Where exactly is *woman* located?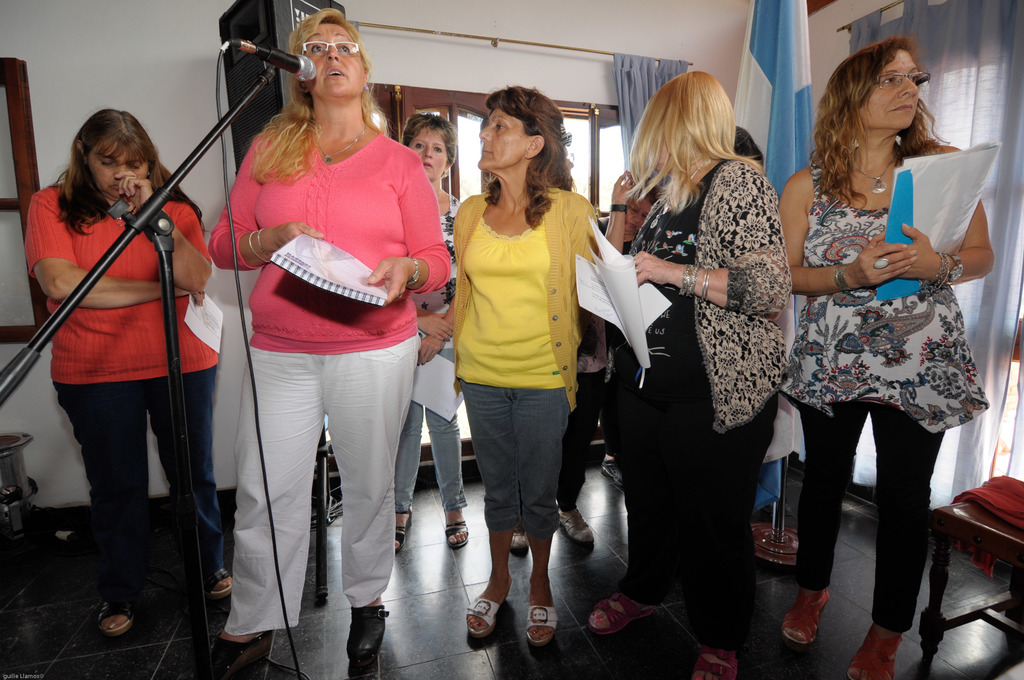
Its bounding box is (203,9,456,679).
